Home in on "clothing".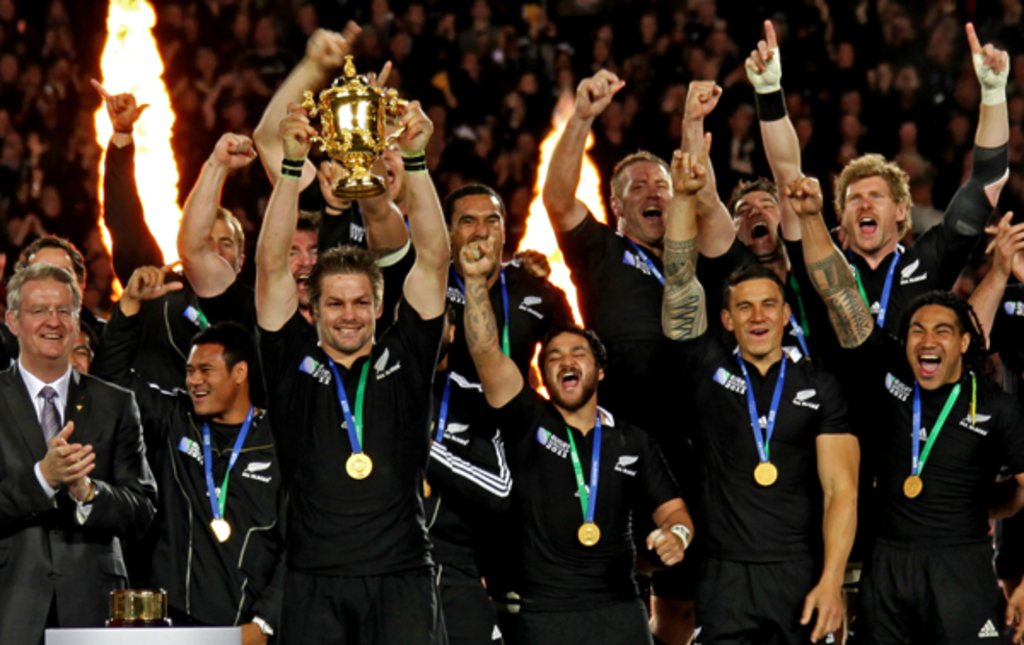
Homed in at (275,563,451,643).
